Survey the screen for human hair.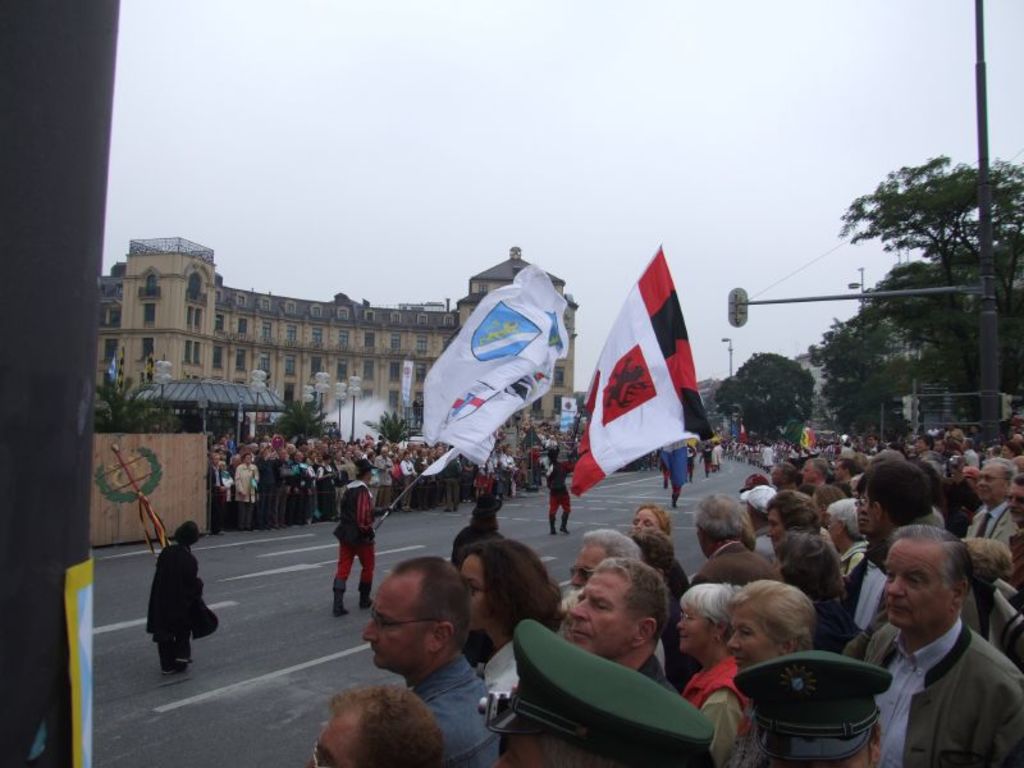
Survey found: {"left": 591, "top": 558, "right": 676, "bottom": 644}.
